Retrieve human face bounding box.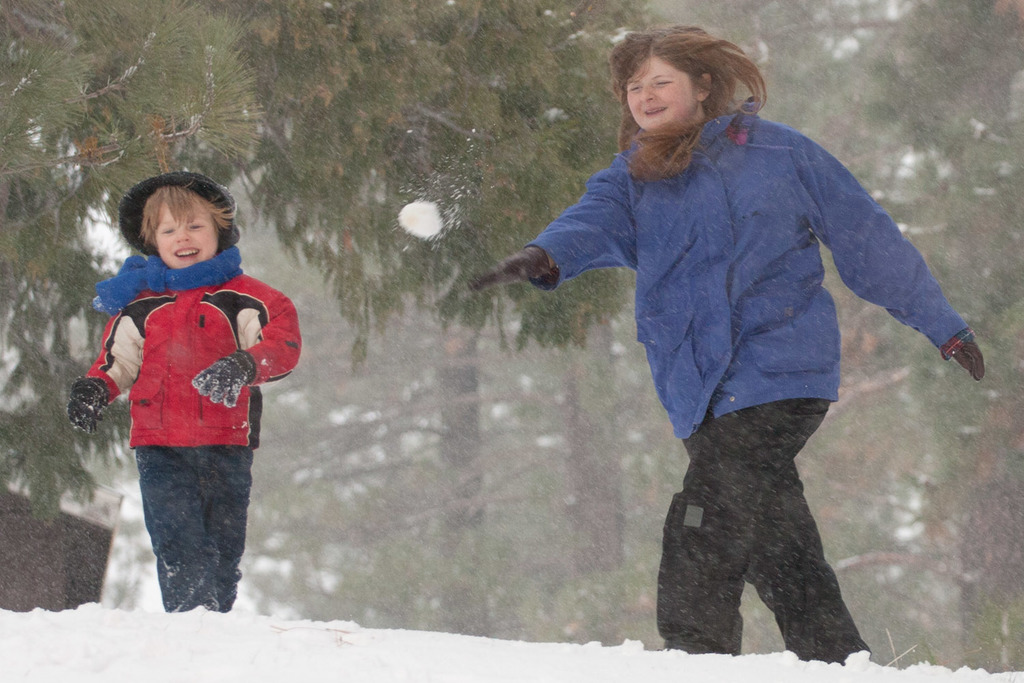
Bounding box: select_region(152, 202, 214, 263).
